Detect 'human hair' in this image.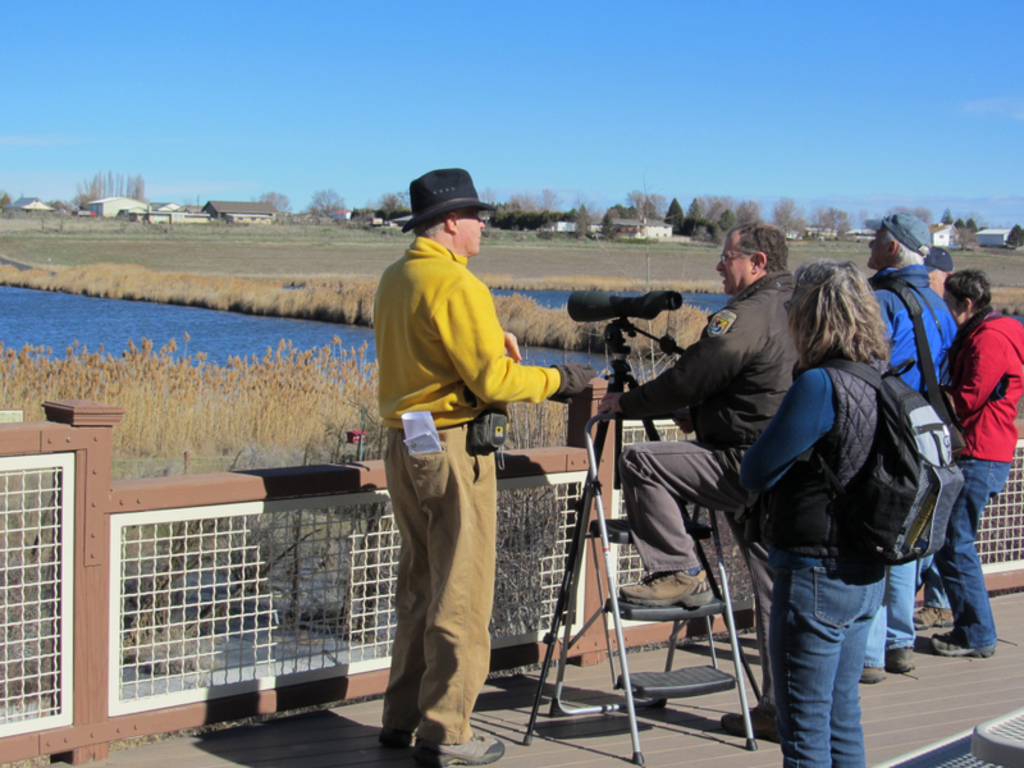
Detection: select_region(945, 269, 991, 310).
